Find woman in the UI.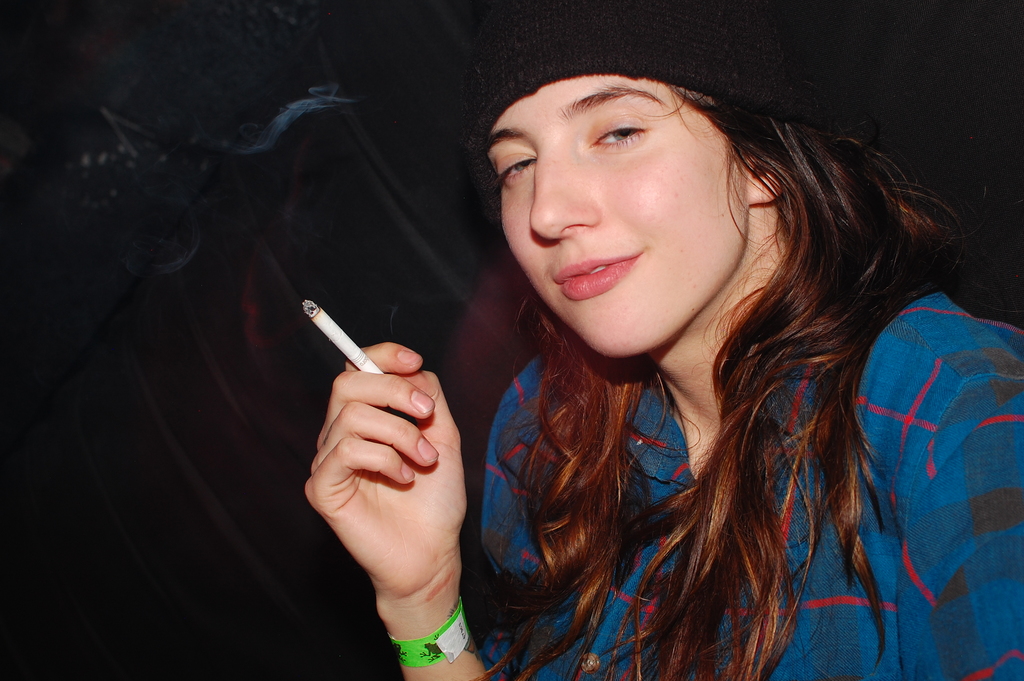
UI element at detection(385, 26, 1009, 671).
